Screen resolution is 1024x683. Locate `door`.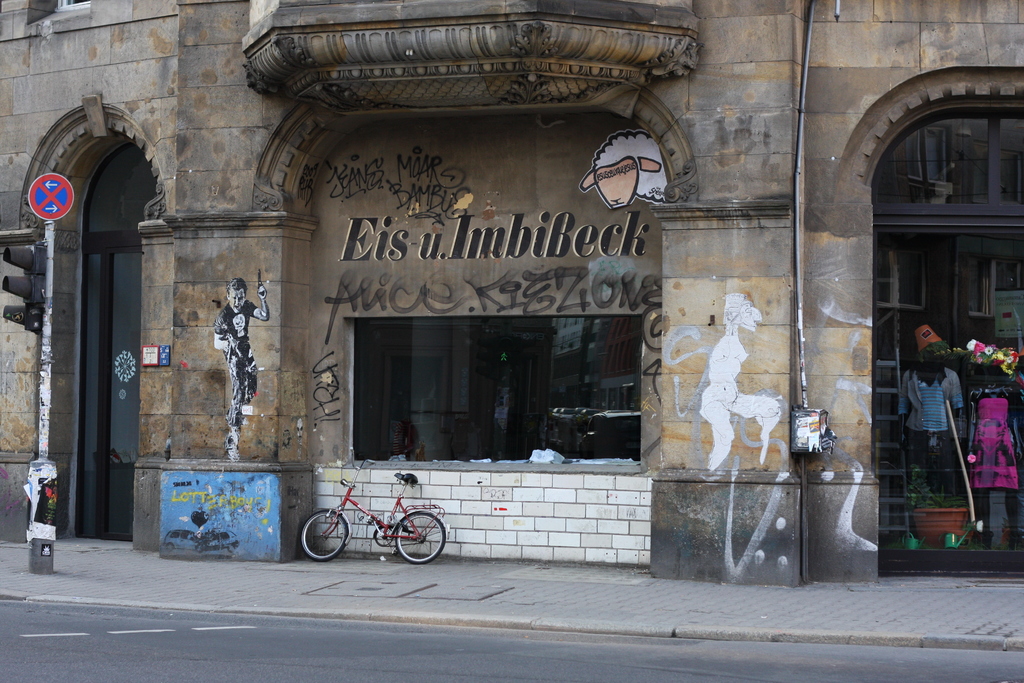
l=873, t=103, r=1023, b=578.
